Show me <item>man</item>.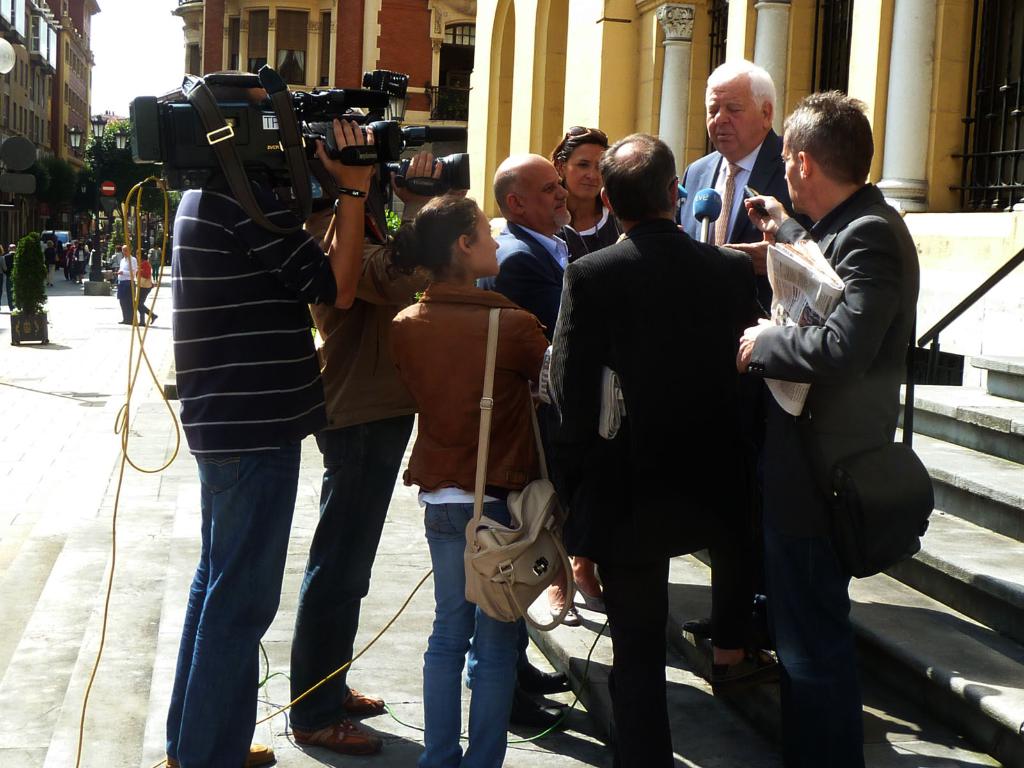
<item>man</item> is here: box=[42, 223, 114, 284].
